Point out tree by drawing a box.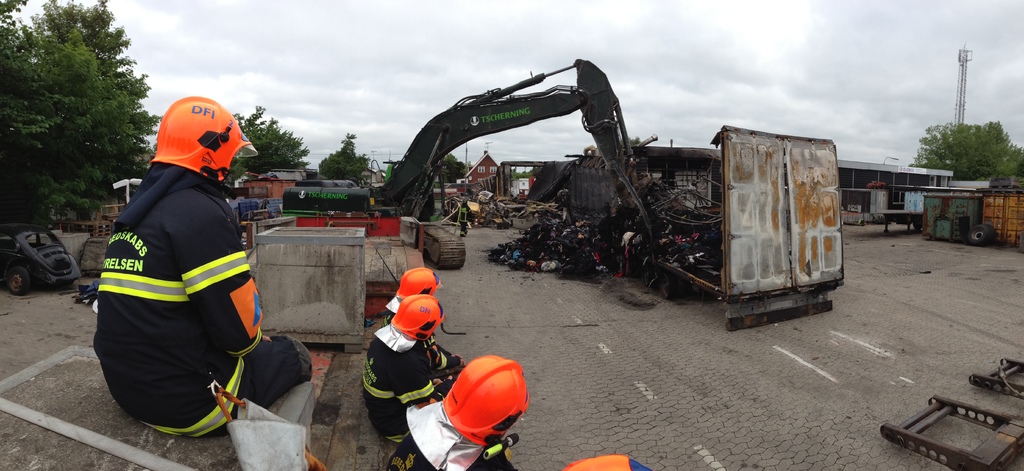
box(438, 149, 470, 186).
